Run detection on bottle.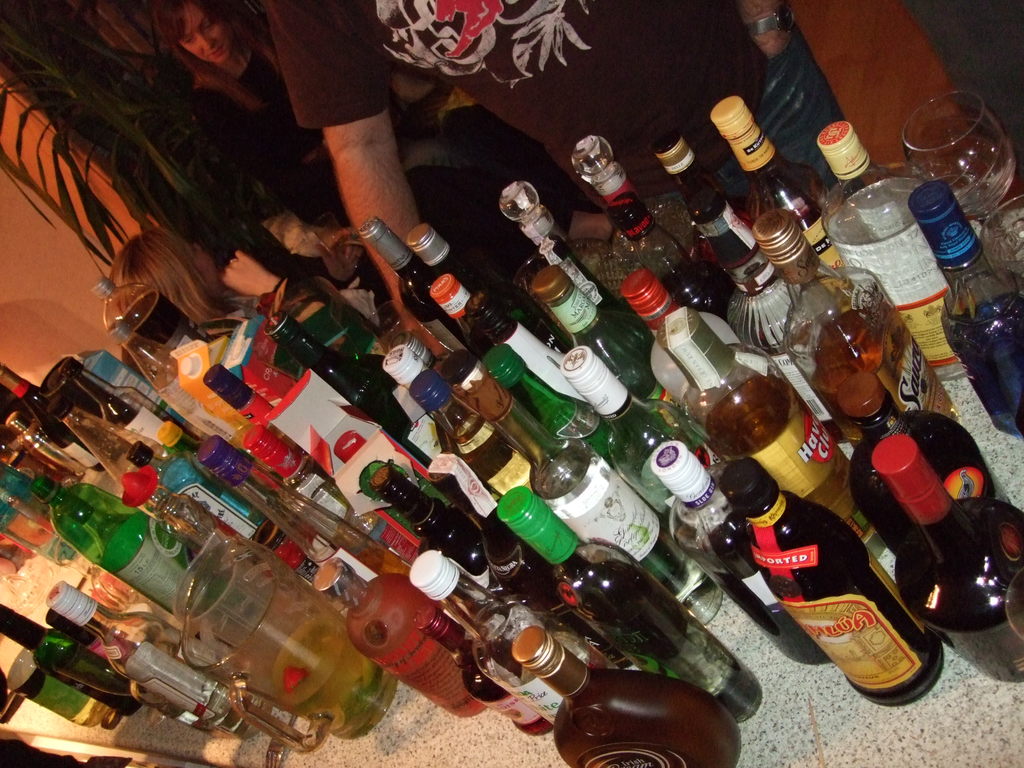
Result: [711, 84, 856, 286].
